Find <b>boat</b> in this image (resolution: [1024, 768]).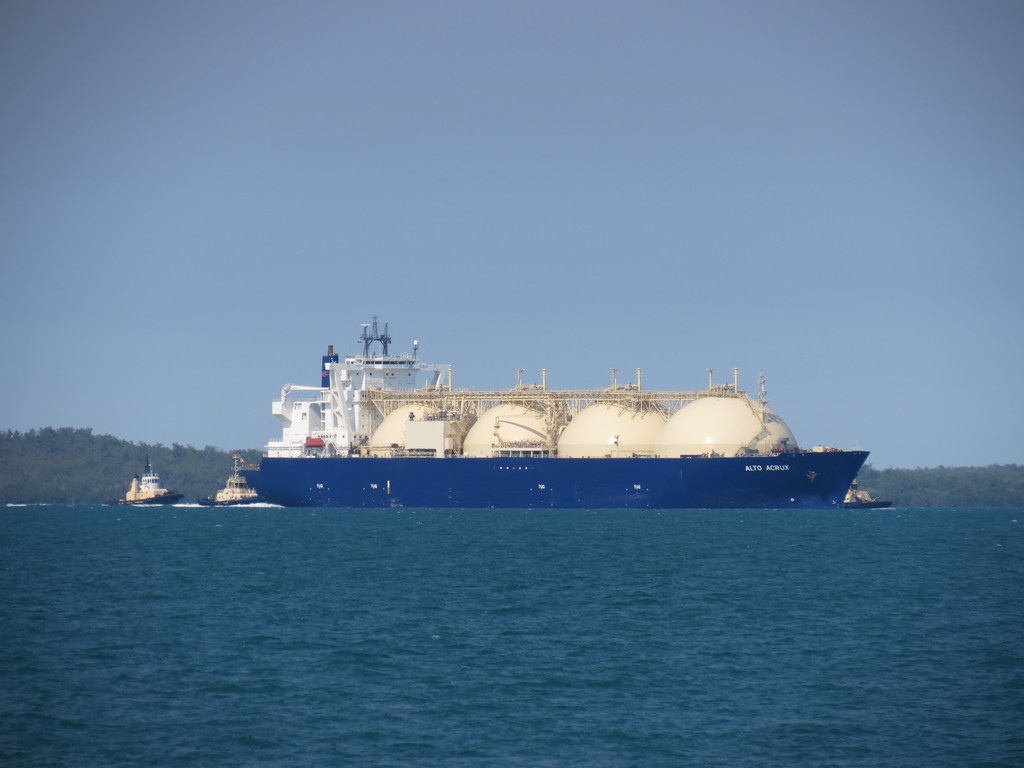
locate(120, 450, 187, 507).
